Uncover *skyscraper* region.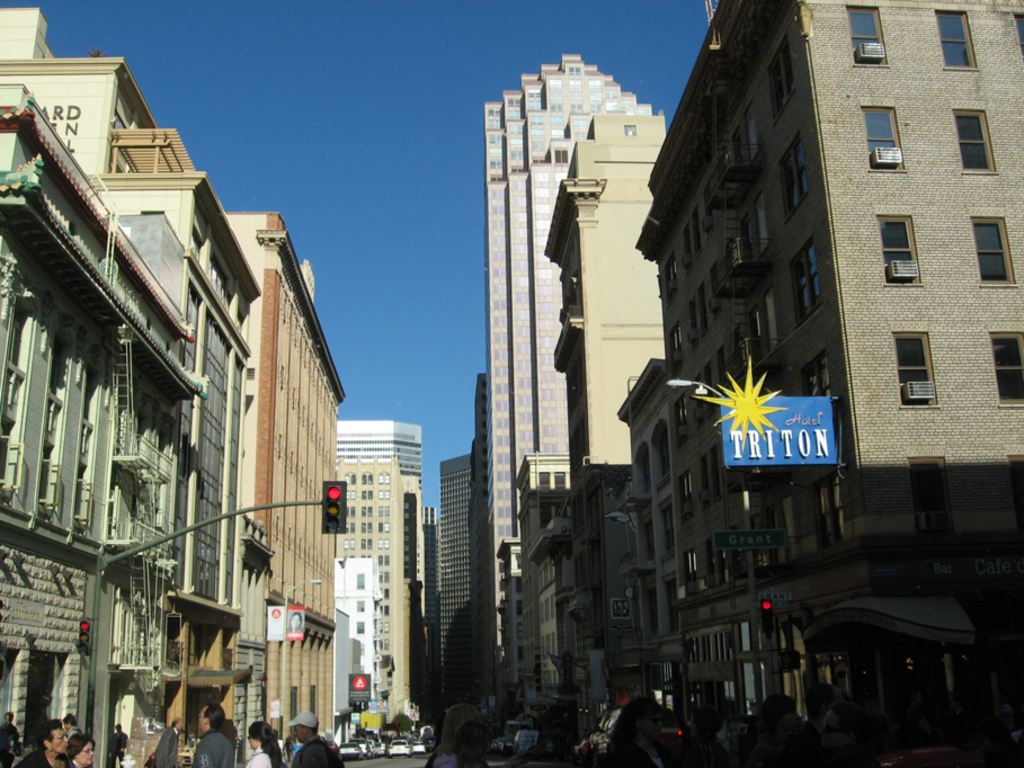
Uncovered: [left=611, top=0, right=1023, bottom=767].
